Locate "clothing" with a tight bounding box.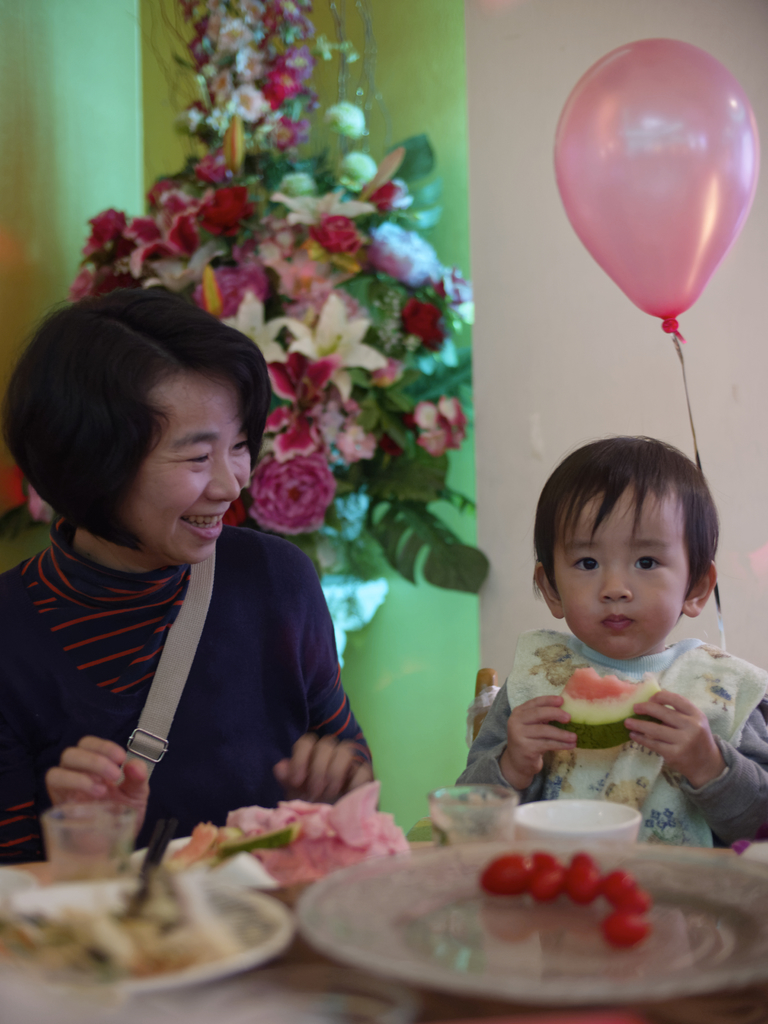
l=0, t=514, r=380, b=866.
